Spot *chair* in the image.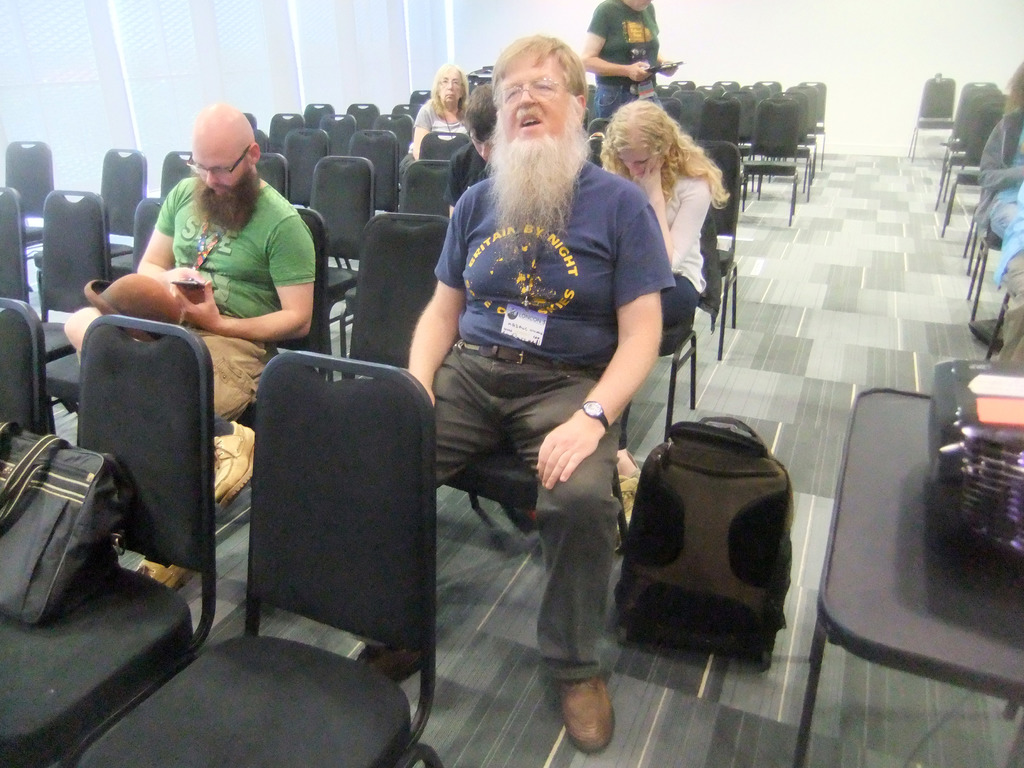
*chair* found at (394,159,456,228).
